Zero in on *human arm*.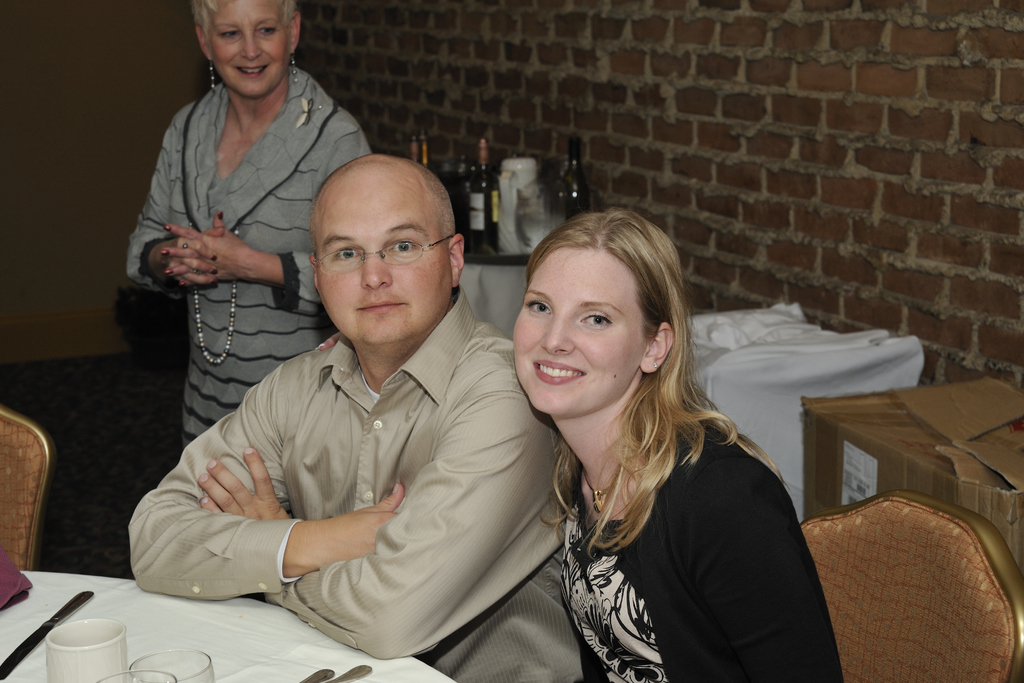
Zeroed in: [682,458,845,682].
